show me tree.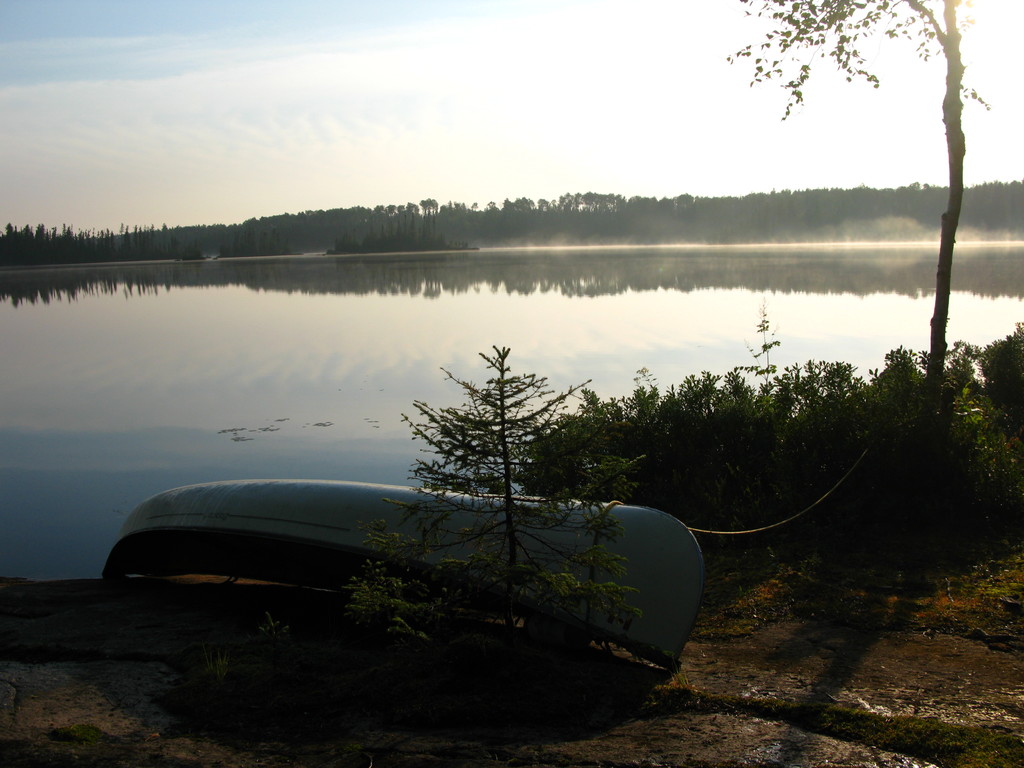
tree is here: (left=737, top=0, right=996, bottom=383).
